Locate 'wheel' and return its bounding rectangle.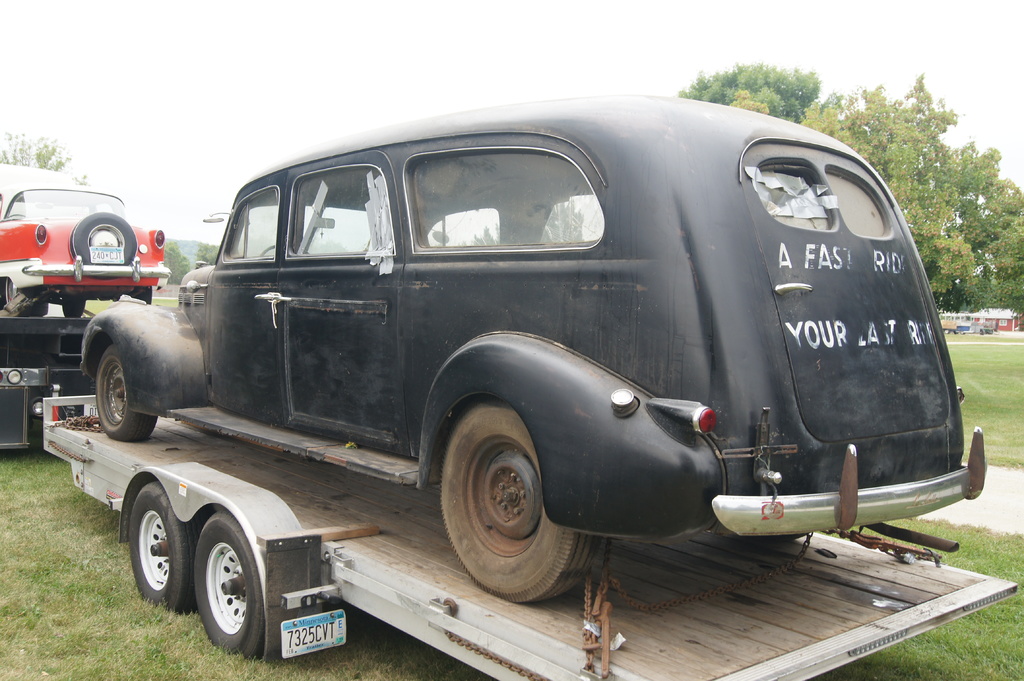
bbox=(95, 346, 159, 442).
